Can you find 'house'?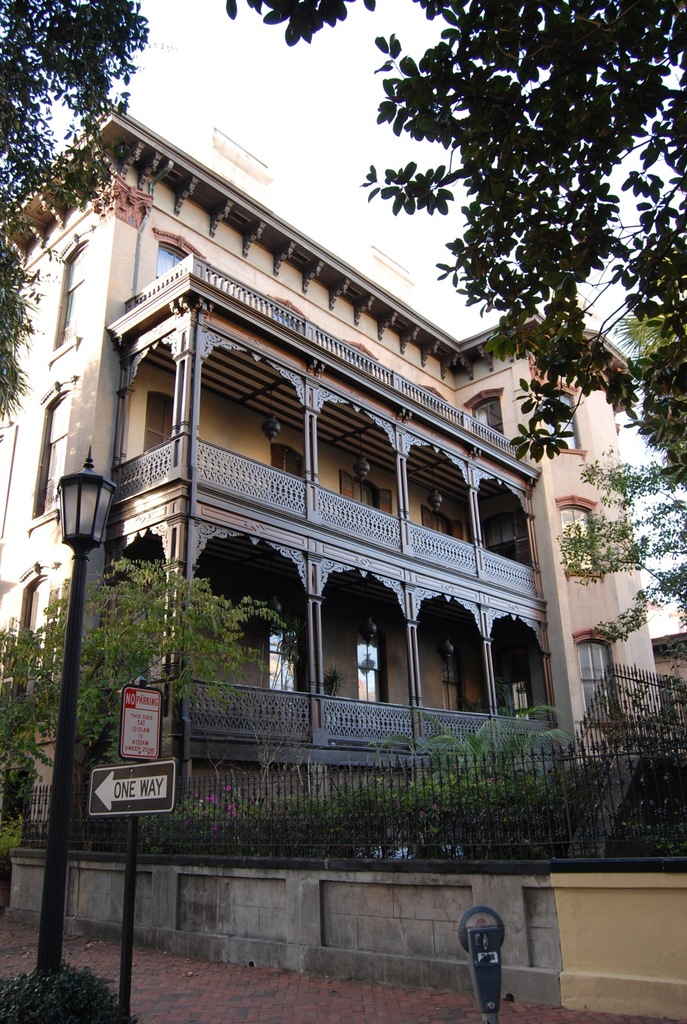
Yes, bounding box: rect(654, 636, 686, 771).
